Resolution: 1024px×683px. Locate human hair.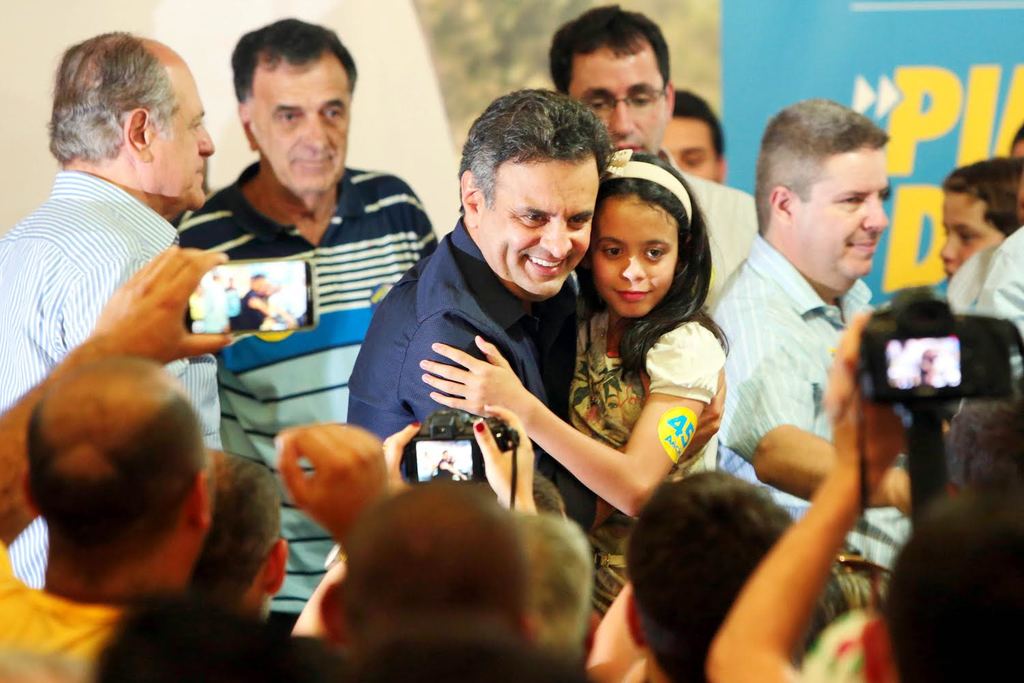
region(451, 86, 615, 216).
